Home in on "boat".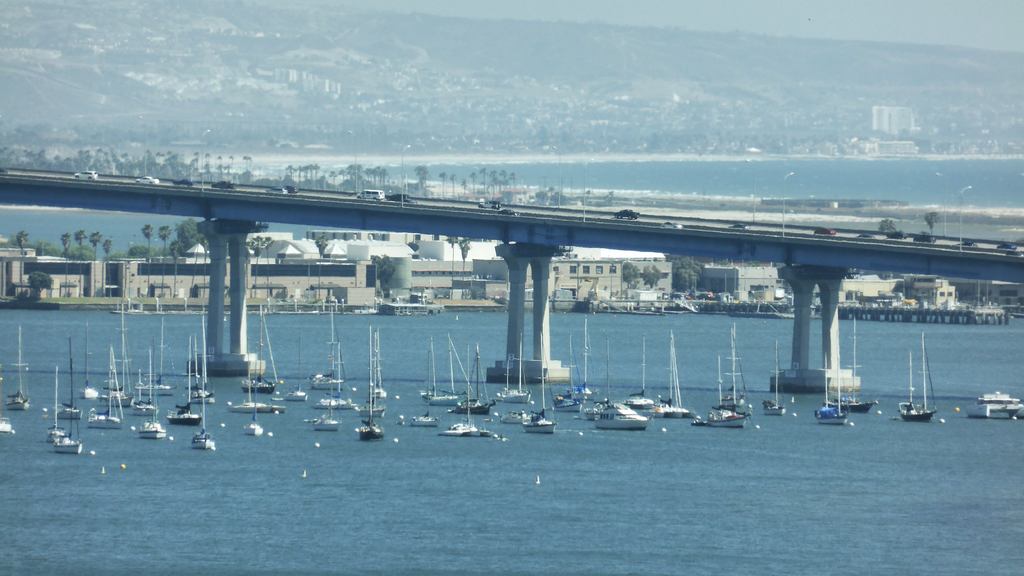
Homed in at BBox(137, 405, 169, 440).
